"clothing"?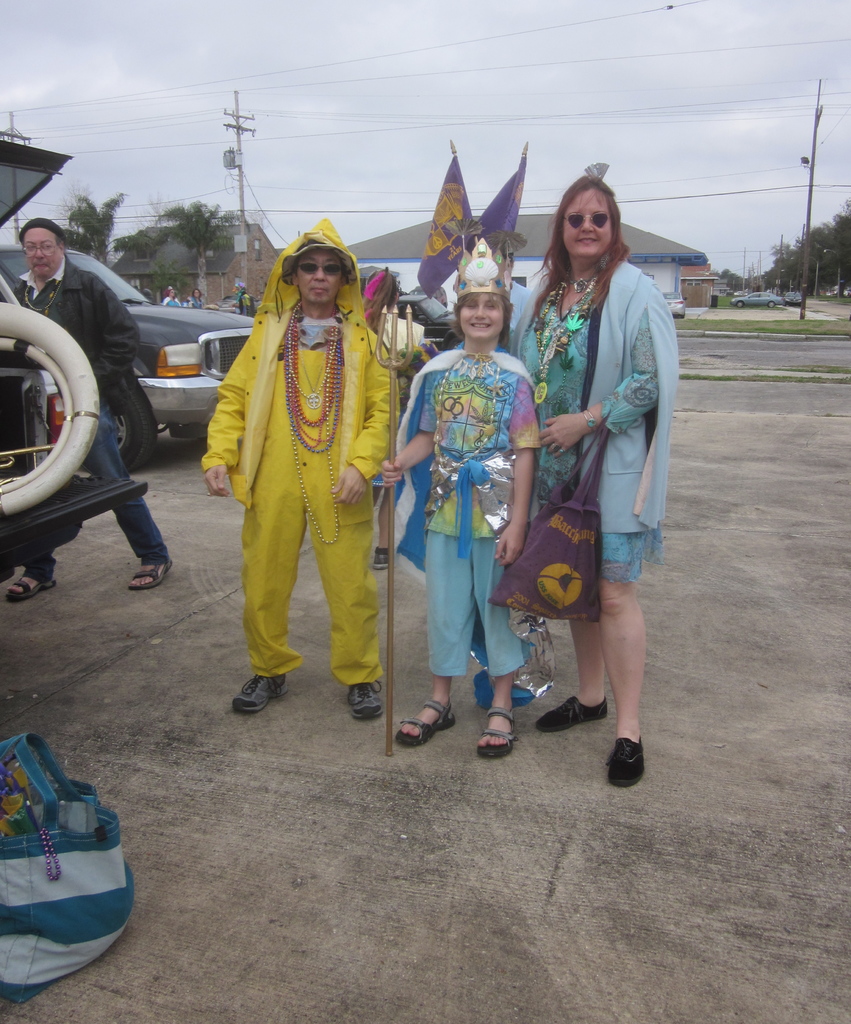
box(233, 292, 257, 319)
